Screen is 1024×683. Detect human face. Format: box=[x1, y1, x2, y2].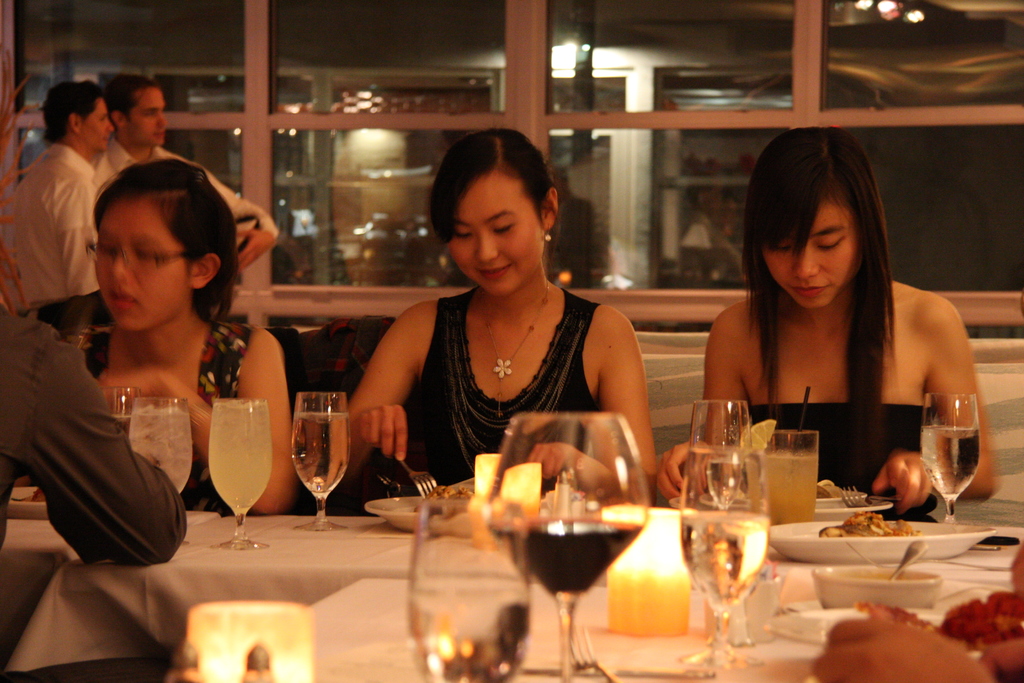
box=[81, 100, 113, 152].
